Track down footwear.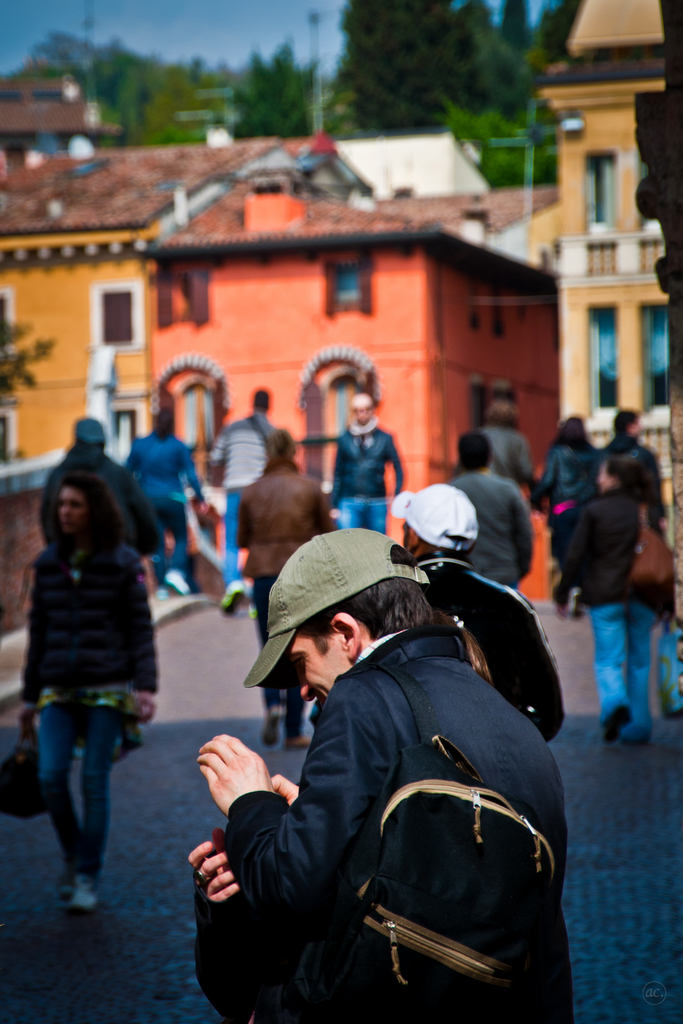
Tracked to crop(285, 736, 313, 750).
